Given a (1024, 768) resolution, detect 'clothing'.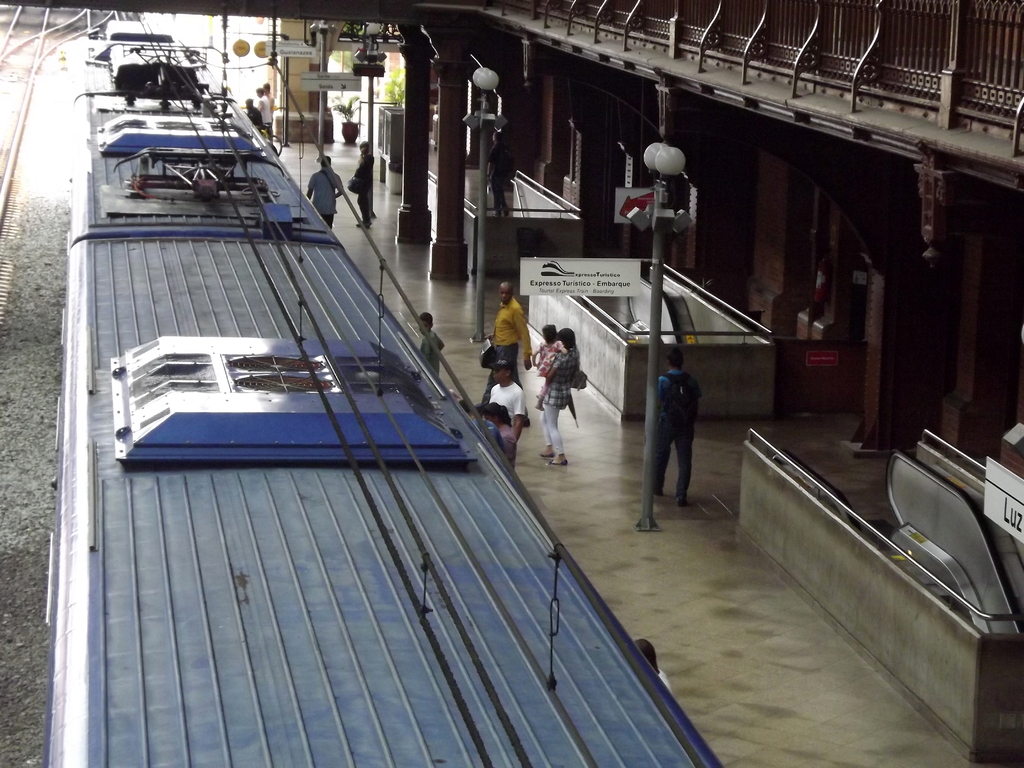
490:291:534:420.
